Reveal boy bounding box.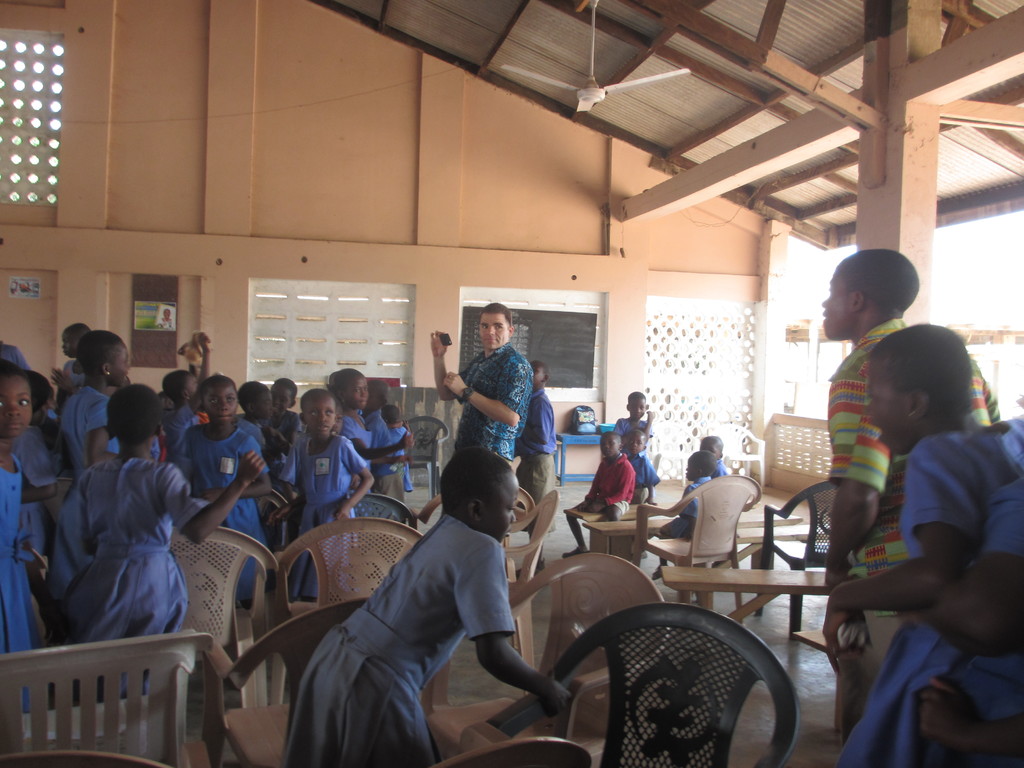
Revealed: 821, 250, 1000, 739.
